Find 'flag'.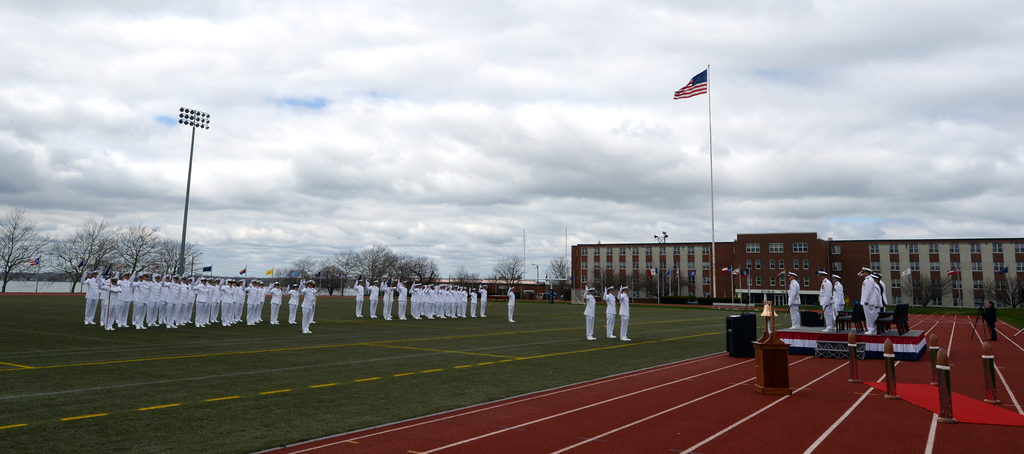
bbox=[673, 72, 708, 101].
